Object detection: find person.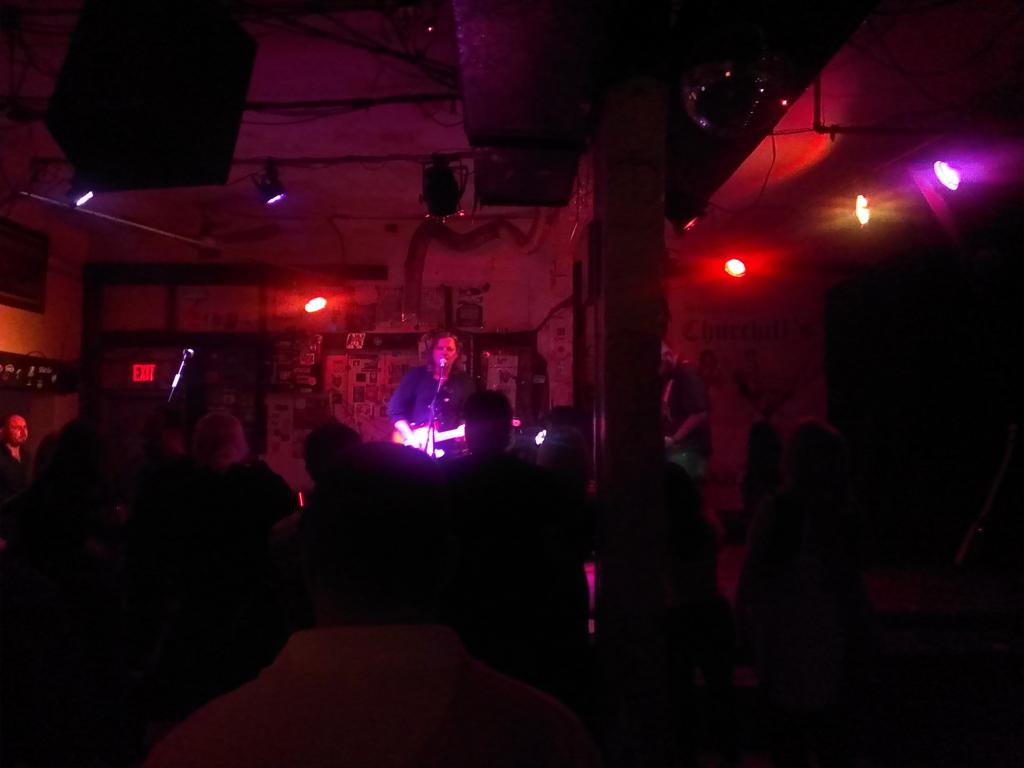
locate(390, 335, 486, 467).
